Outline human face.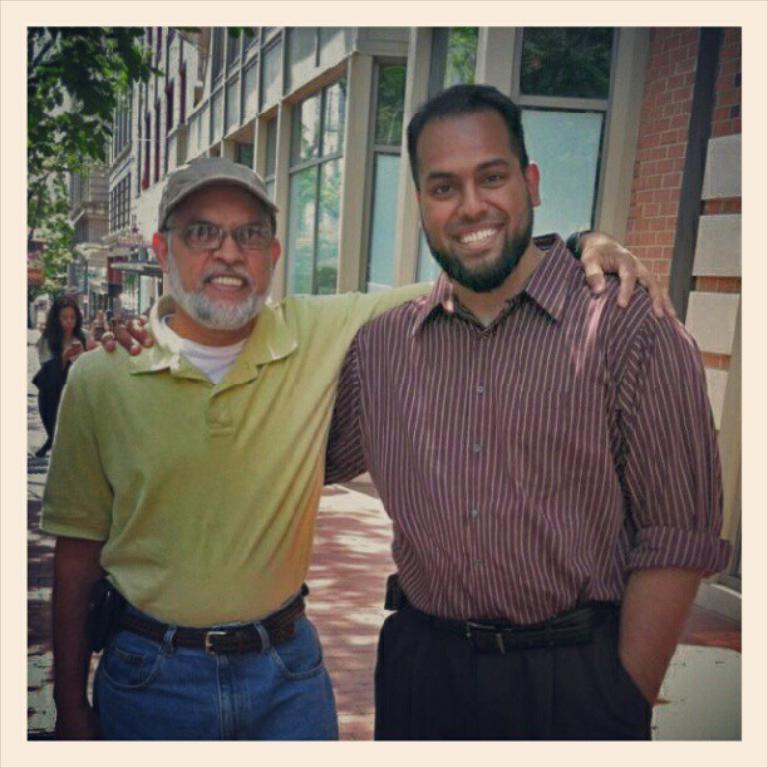
Outline: BBox(414, 119, 532, 287).
